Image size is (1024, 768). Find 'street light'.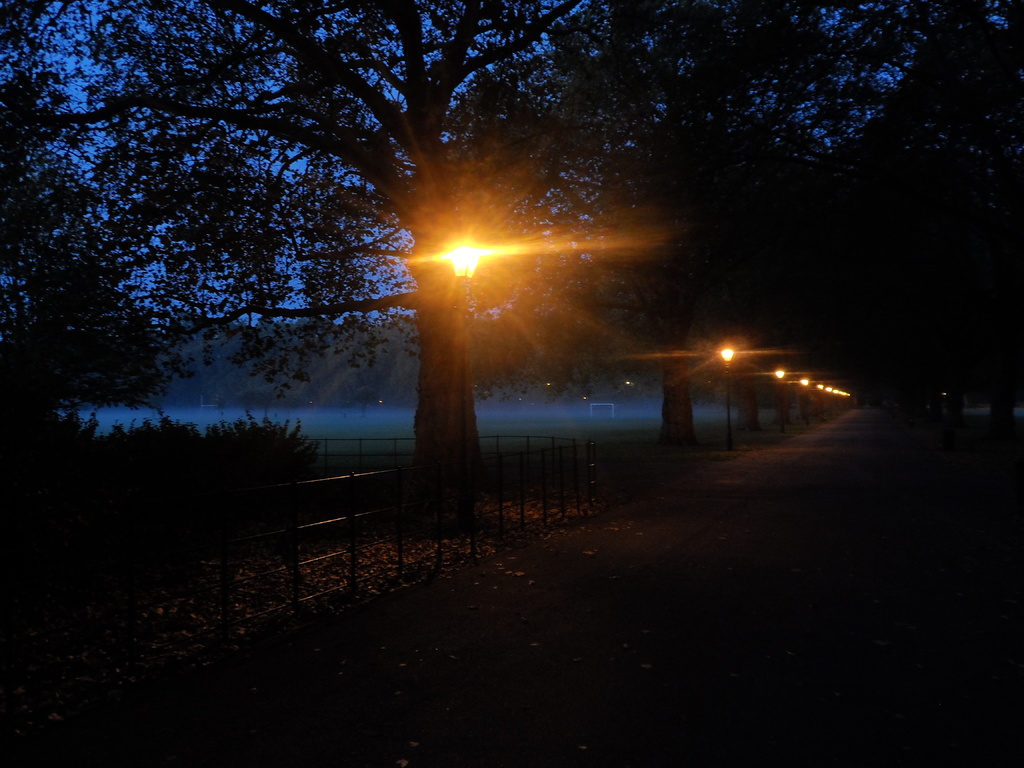
718/346/738/448.
